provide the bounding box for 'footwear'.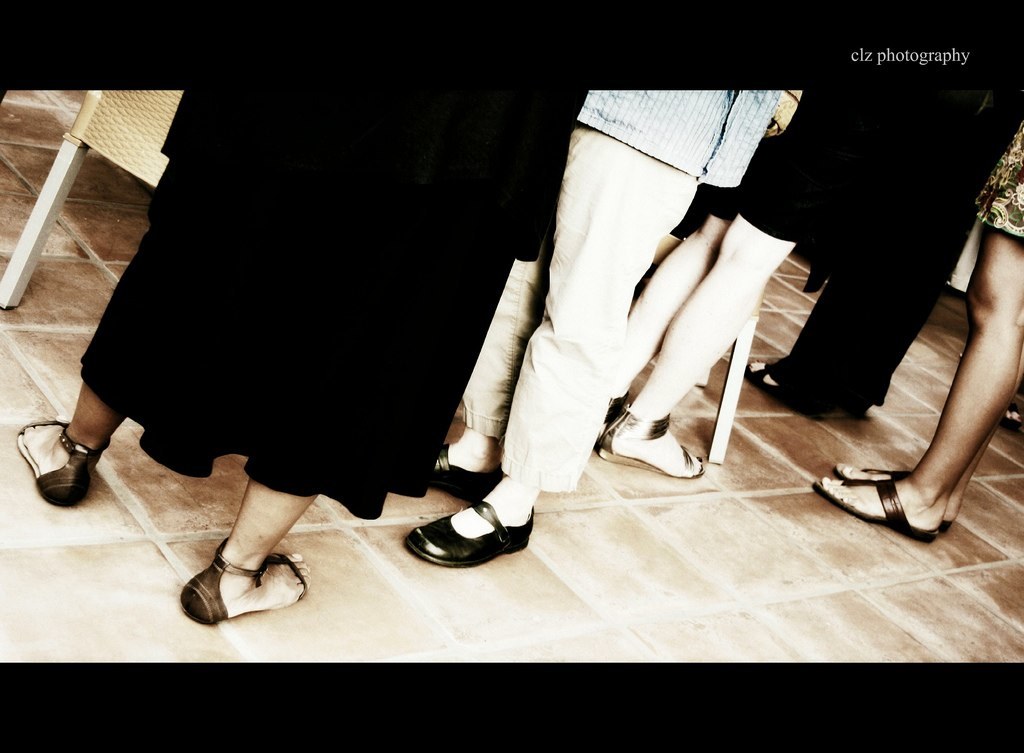
174,536,311,631.
